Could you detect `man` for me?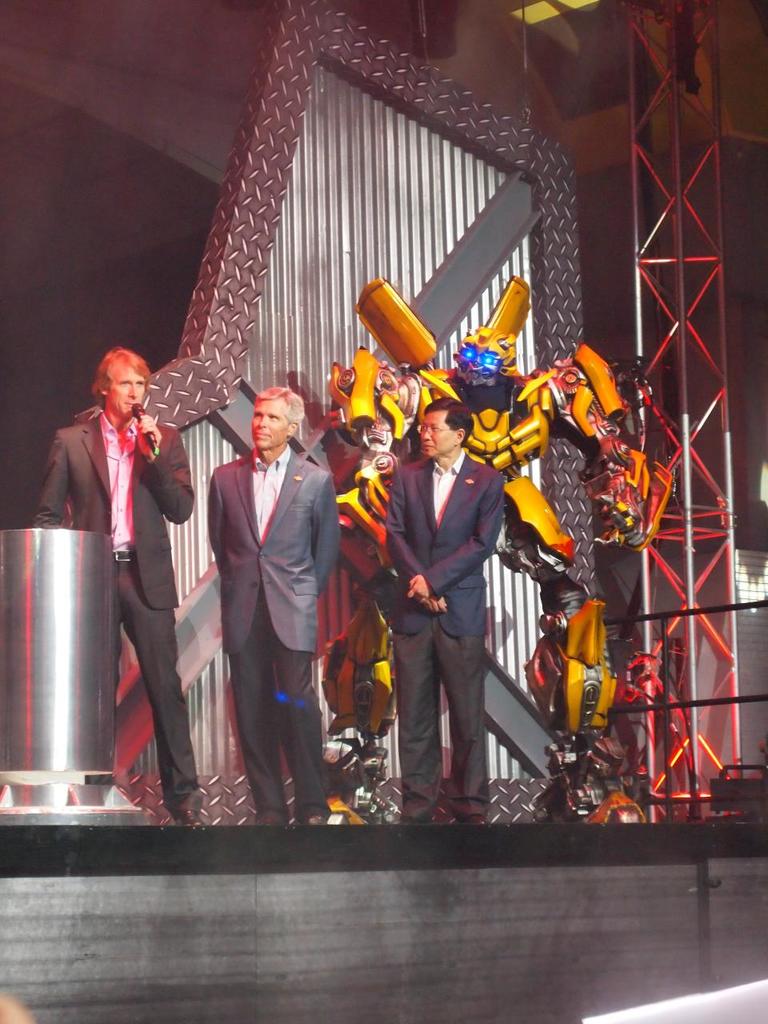
Detection result: [left=181, top=361, right=342, bottom=814].
